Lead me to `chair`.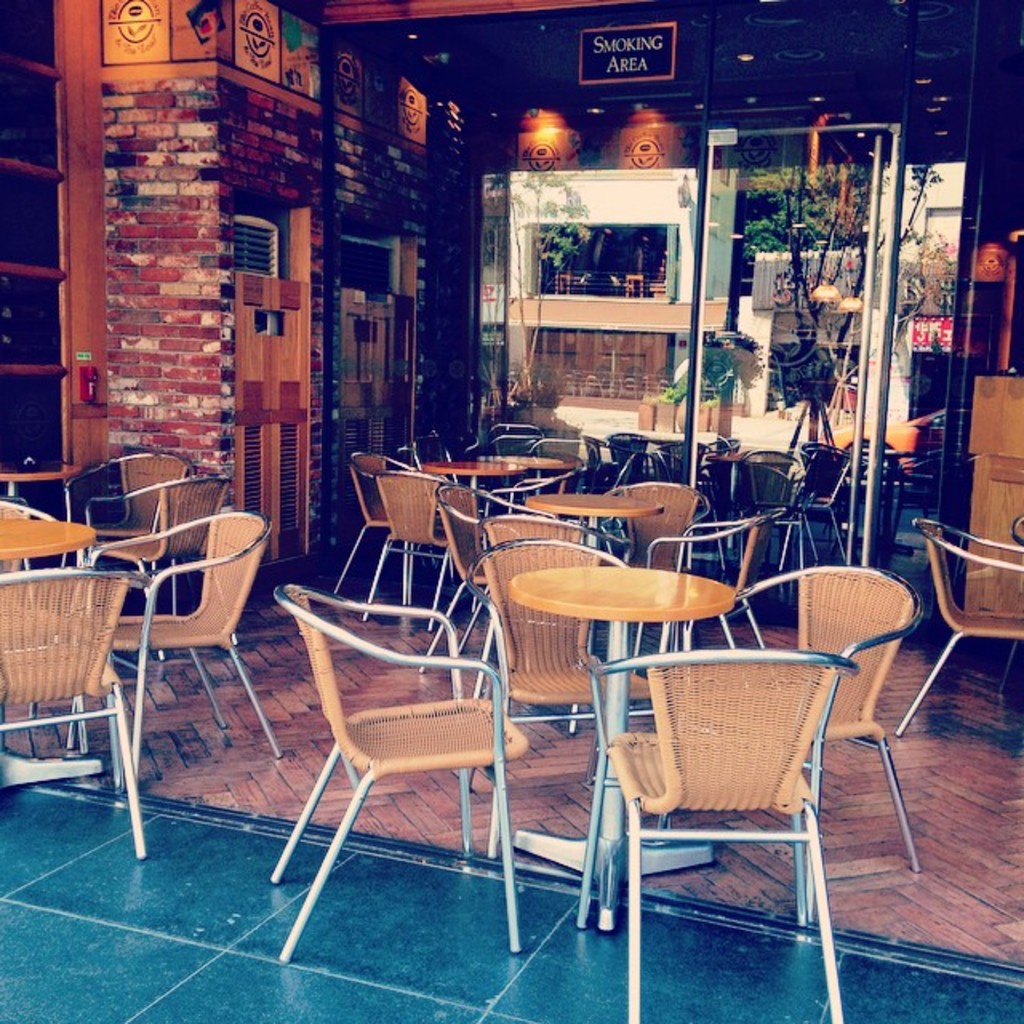
Lead to 587, 645, 862, 1022.
